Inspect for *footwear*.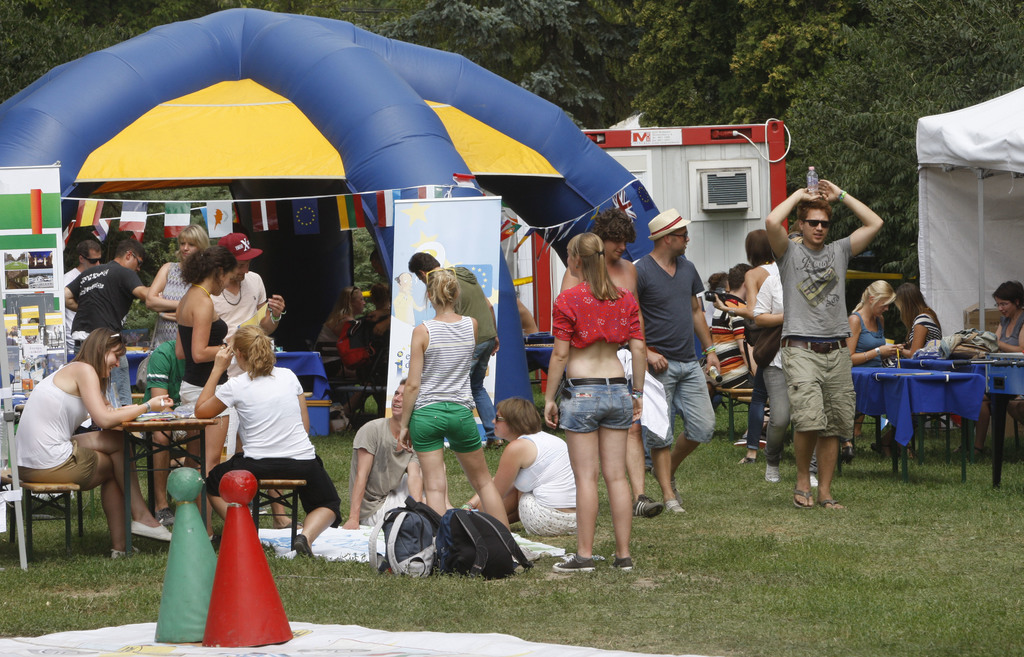
Inspection: bbox=[632, 494, 663, 516].
